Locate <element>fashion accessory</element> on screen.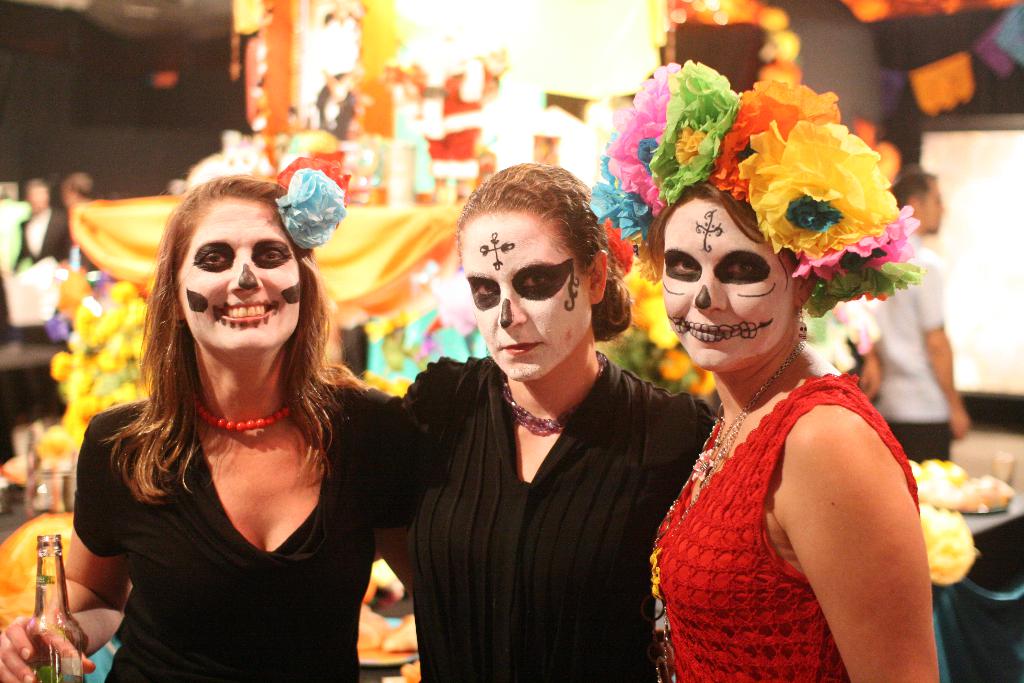
On screen at [left=275, top=147, right=358, bottom=250].
